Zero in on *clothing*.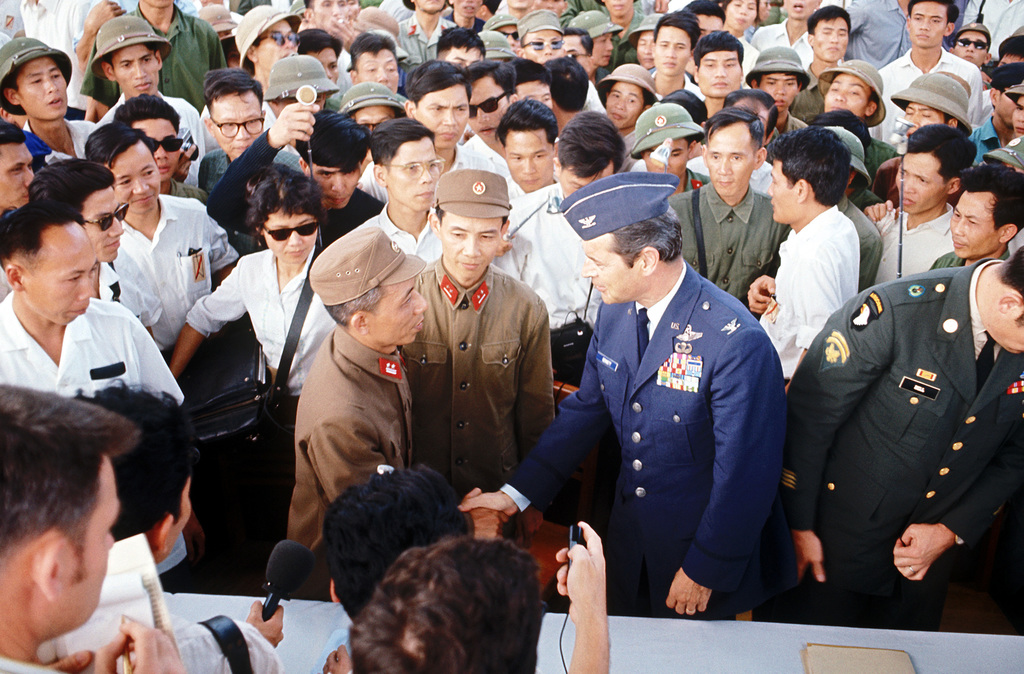
Zeroed in: x1=357, y1=136, x2=481, y2=213.
